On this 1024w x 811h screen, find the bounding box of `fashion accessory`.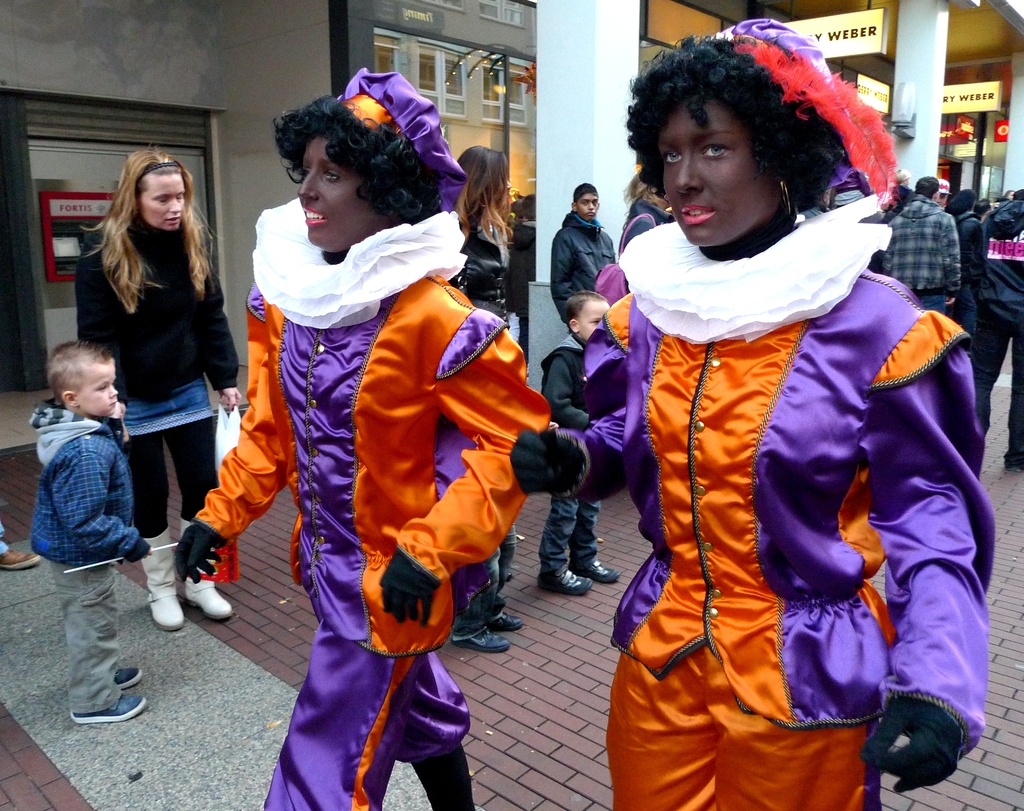
Bounding box: region(0, 547, 43, 570).
